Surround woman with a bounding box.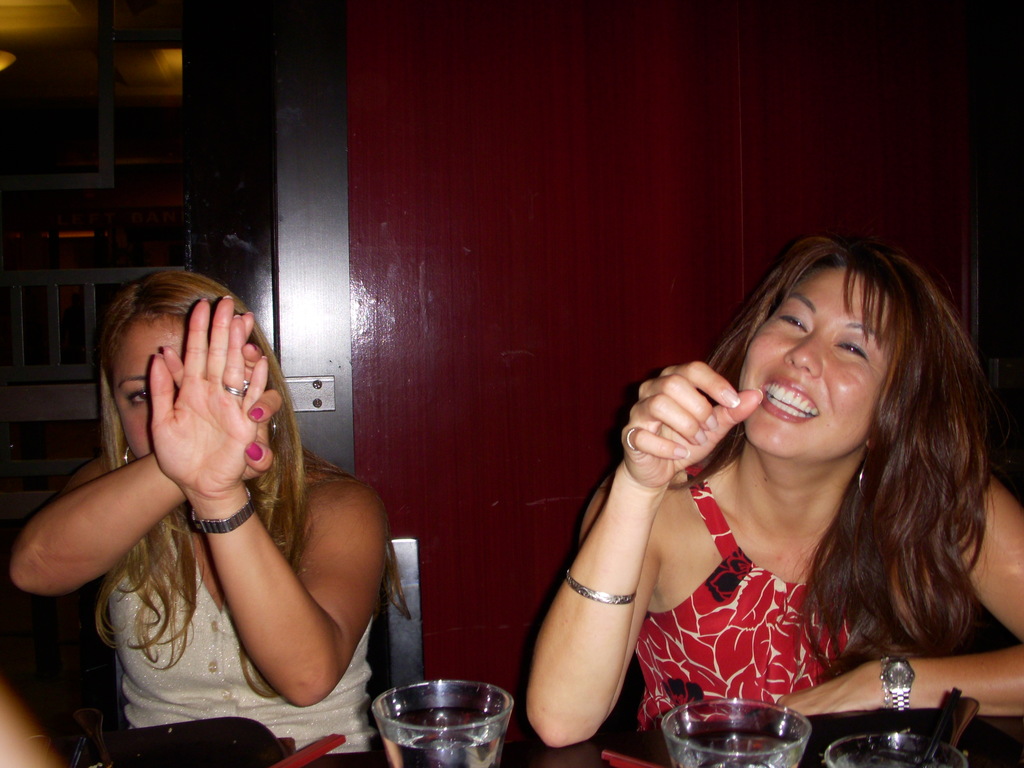
[525, 234, 1023, 752].
